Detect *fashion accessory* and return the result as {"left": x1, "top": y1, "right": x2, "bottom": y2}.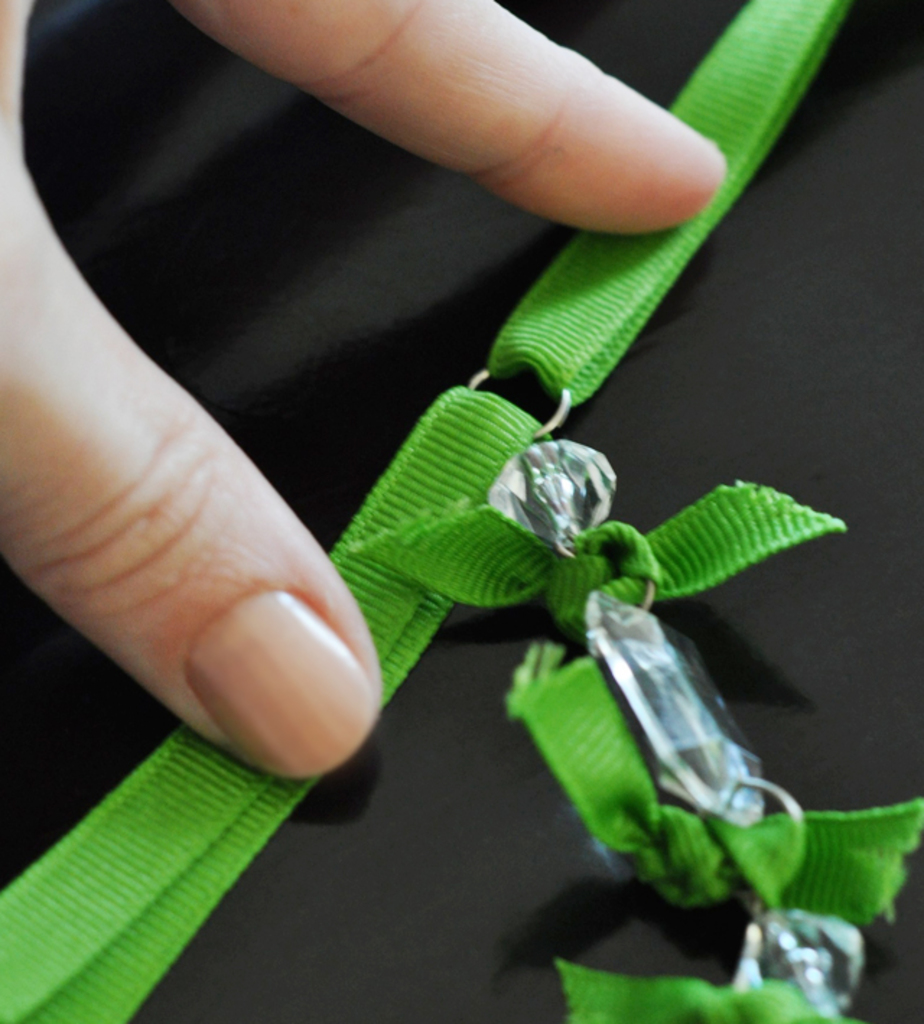
{"left": 0, "top": 0, "right": 923, "bottom": 1023}.
